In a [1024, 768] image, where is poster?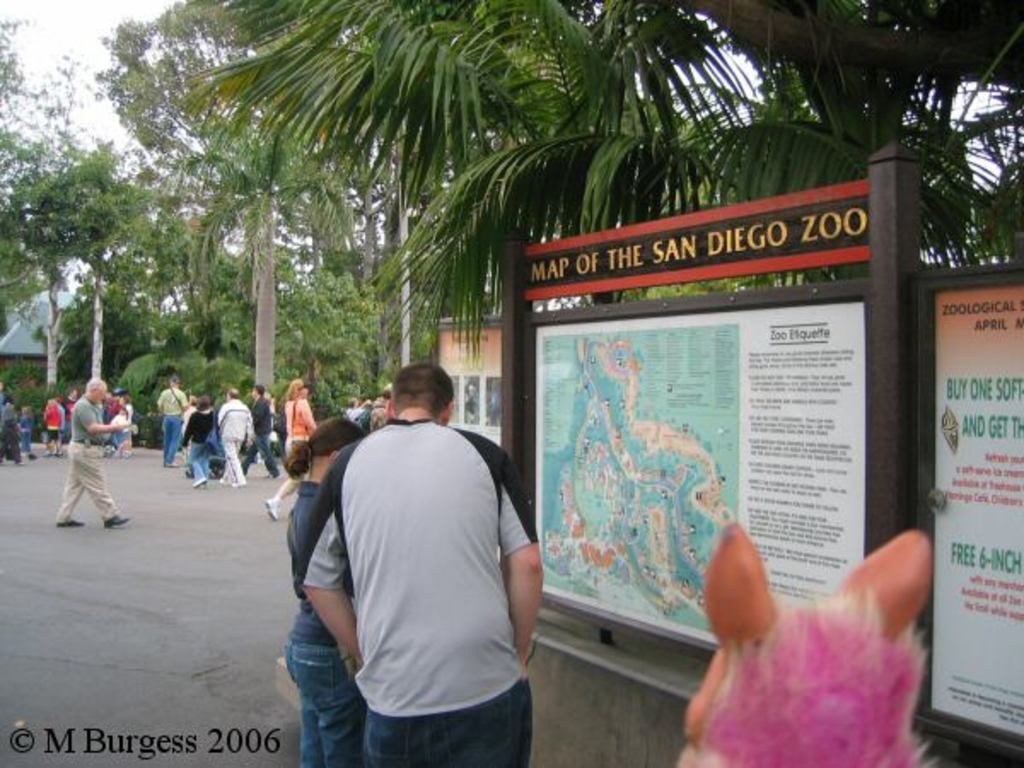
{"x1": 534, "y1": 295, "x2": 862, "y2": 647}.
